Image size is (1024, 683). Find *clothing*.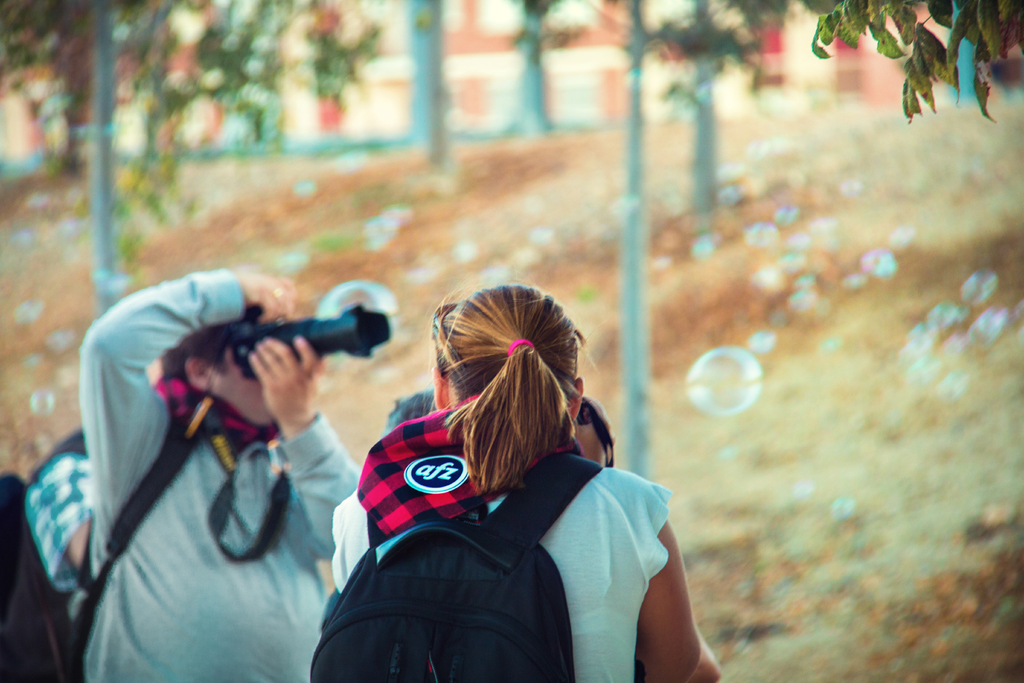
x1=332, y1=454, x2=661, y2=682.
